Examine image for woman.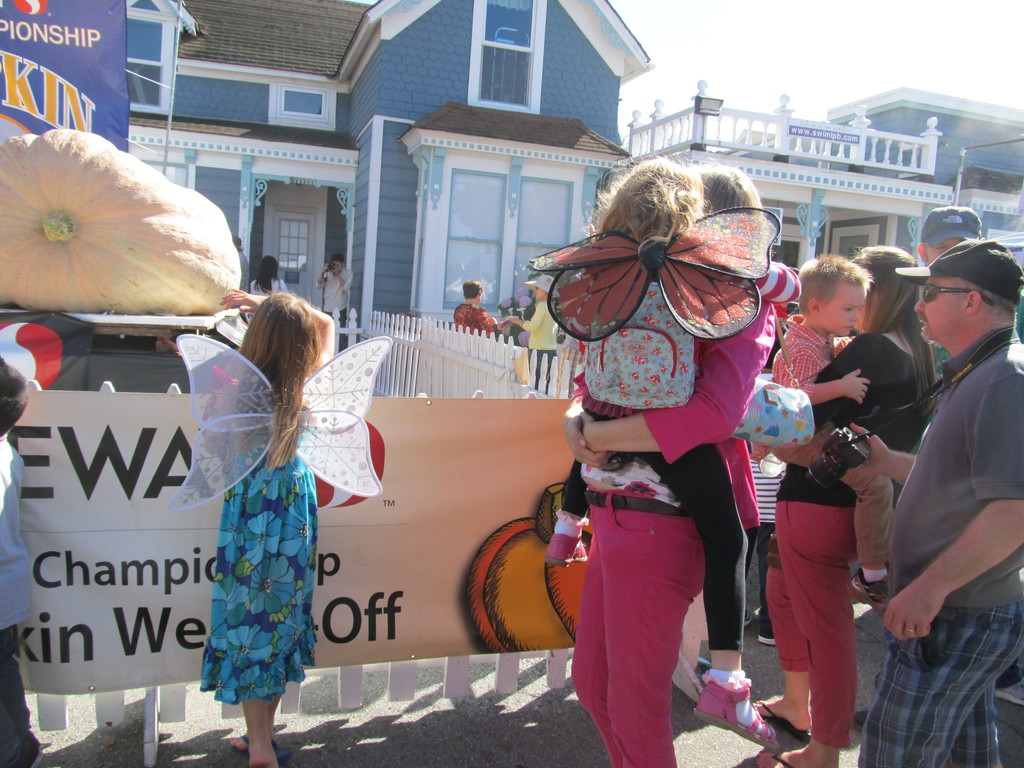
Examination result: 541 197 782 764.
